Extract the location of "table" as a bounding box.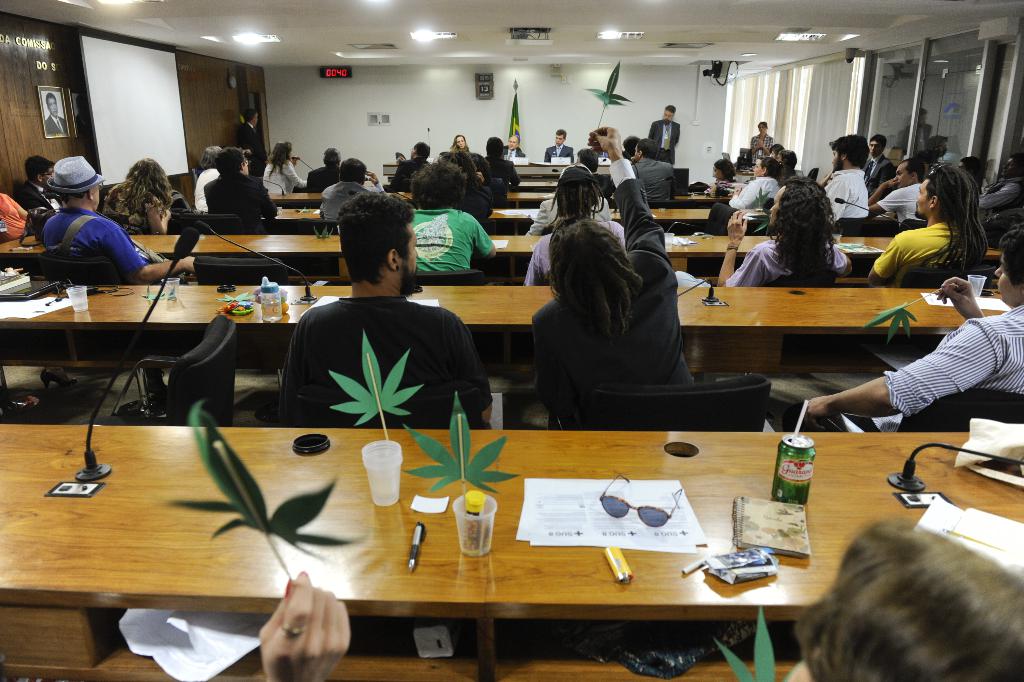
bbox(0, 283, 1023, 414).
